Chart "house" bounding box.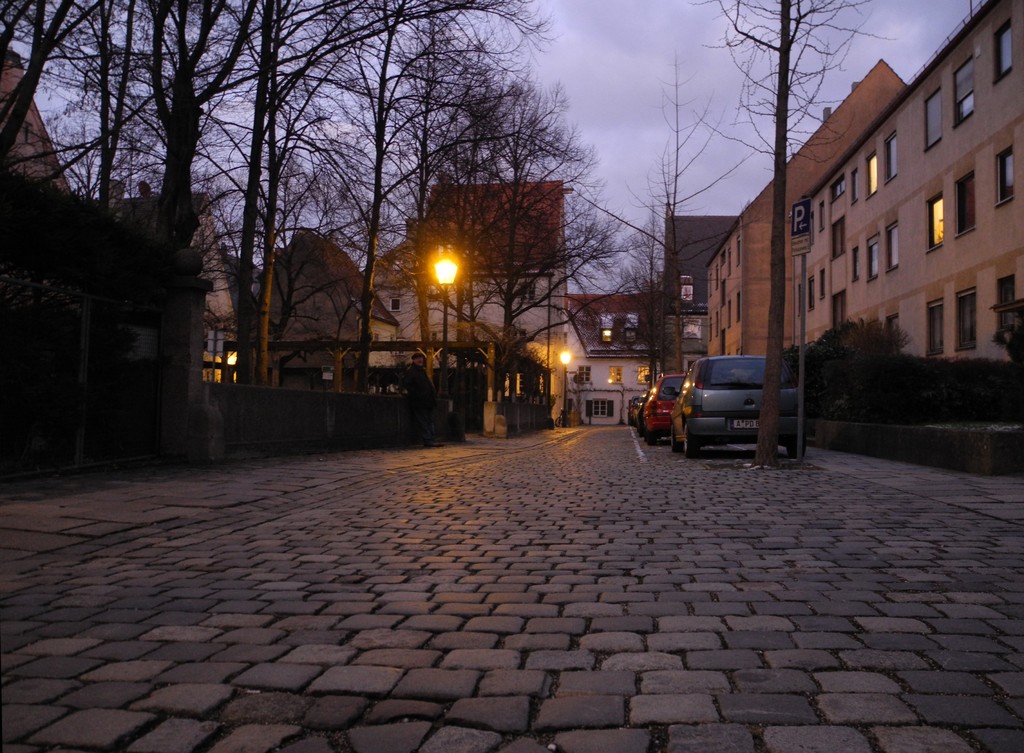
Charted: pyautogui.locateOnScreen(663, 209, 748, 387).
